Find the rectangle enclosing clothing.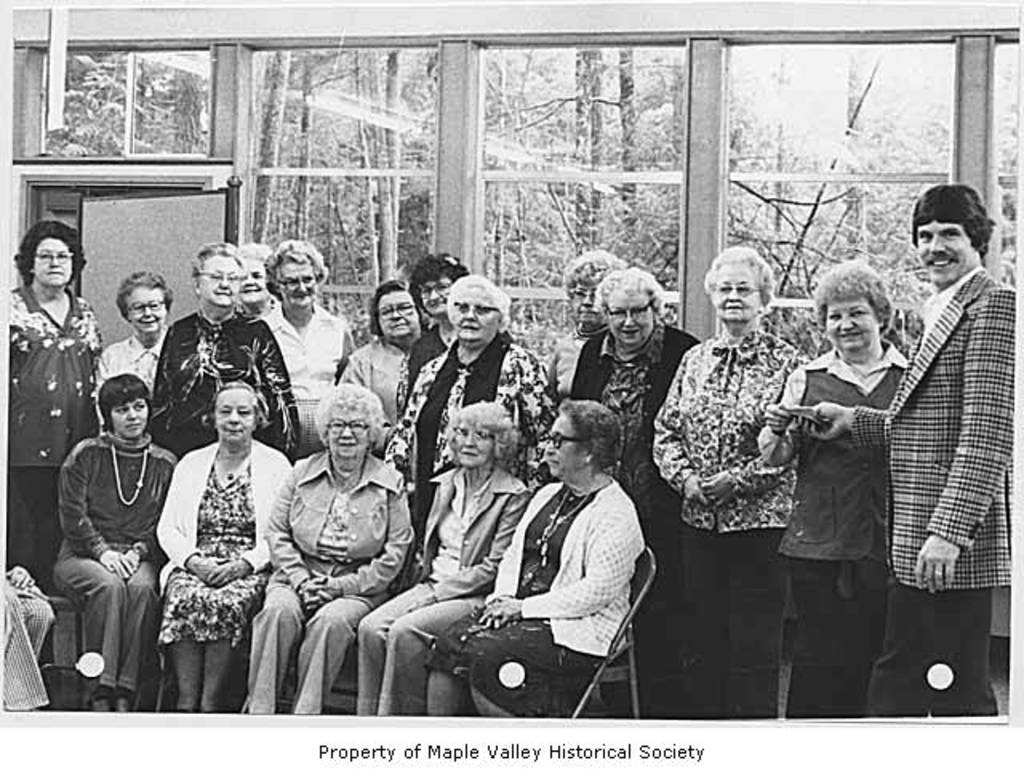
[left=424, top=478, right=642, bottom=717].
